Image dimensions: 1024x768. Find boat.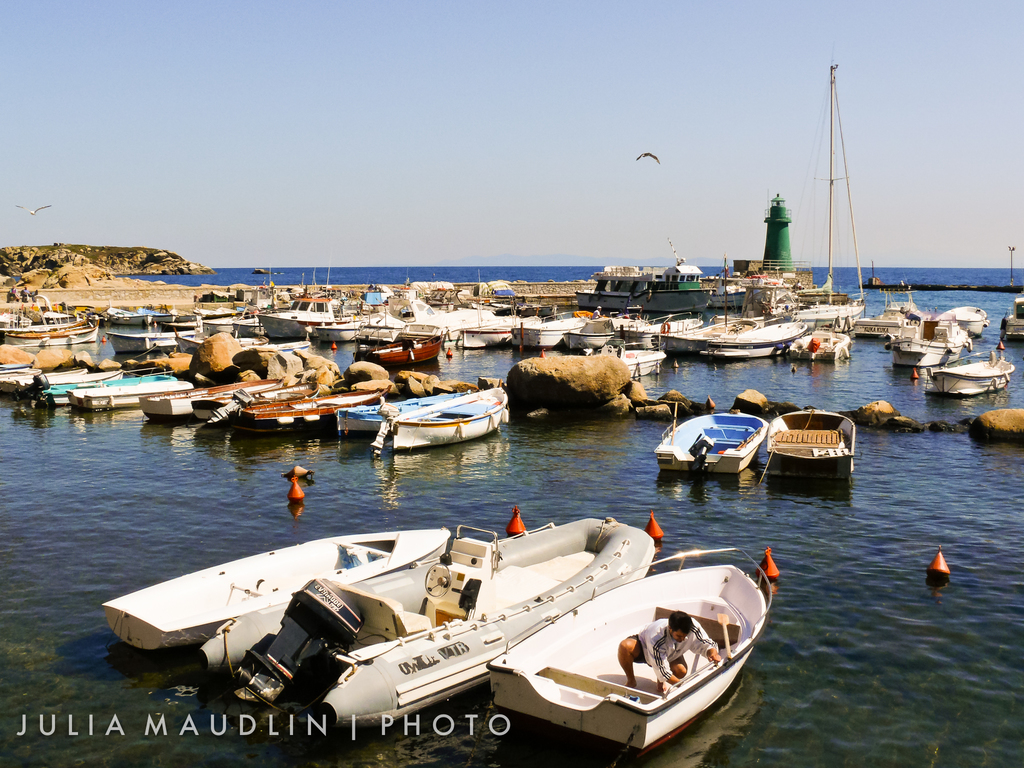
(463,318,538,351).
